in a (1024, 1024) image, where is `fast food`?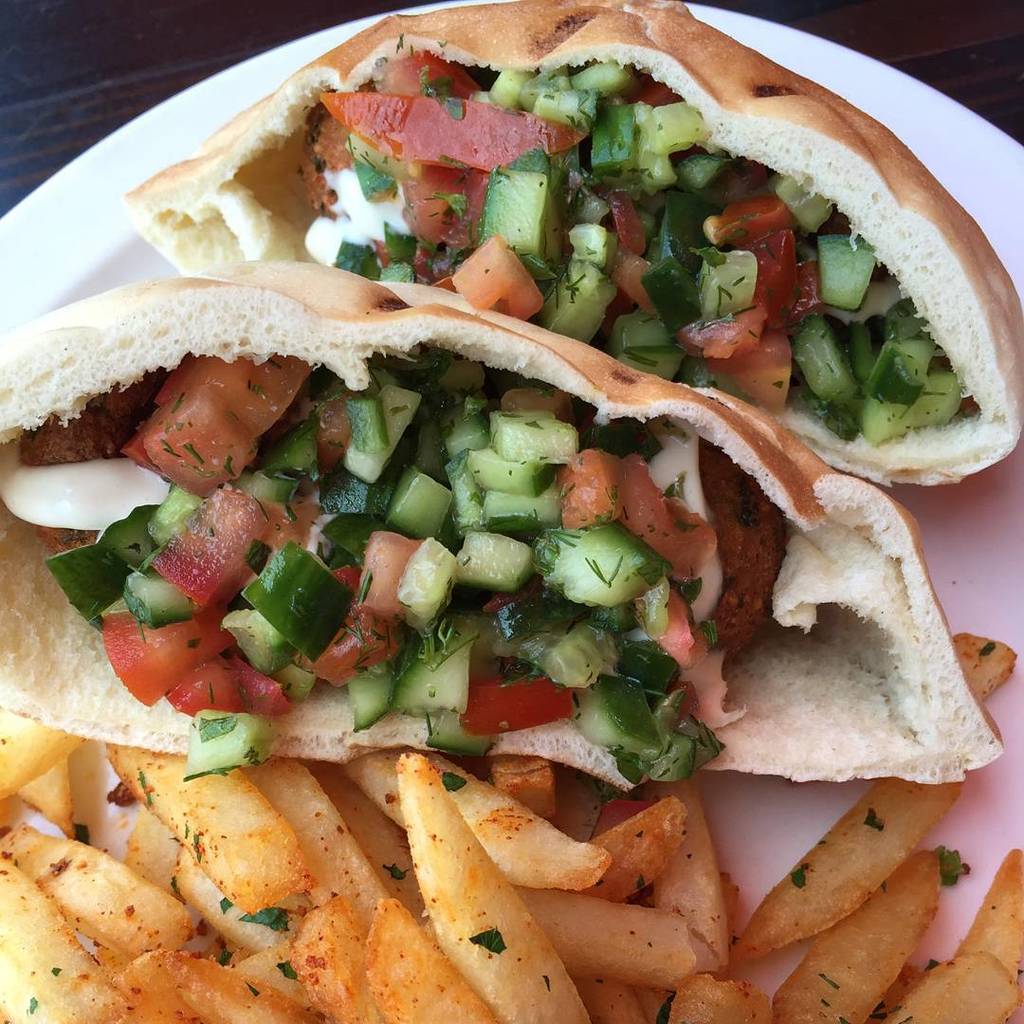
box(887, 849, 1023, 1023).
